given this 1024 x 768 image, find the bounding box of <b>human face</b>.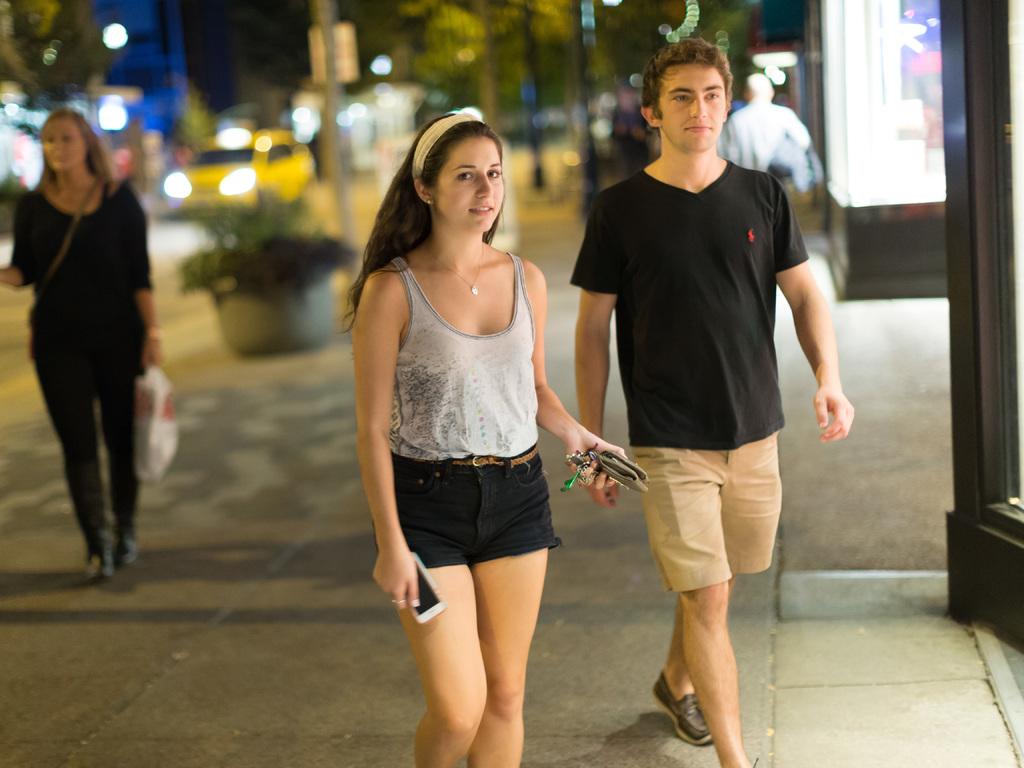
[660, 64, 725, 146].
